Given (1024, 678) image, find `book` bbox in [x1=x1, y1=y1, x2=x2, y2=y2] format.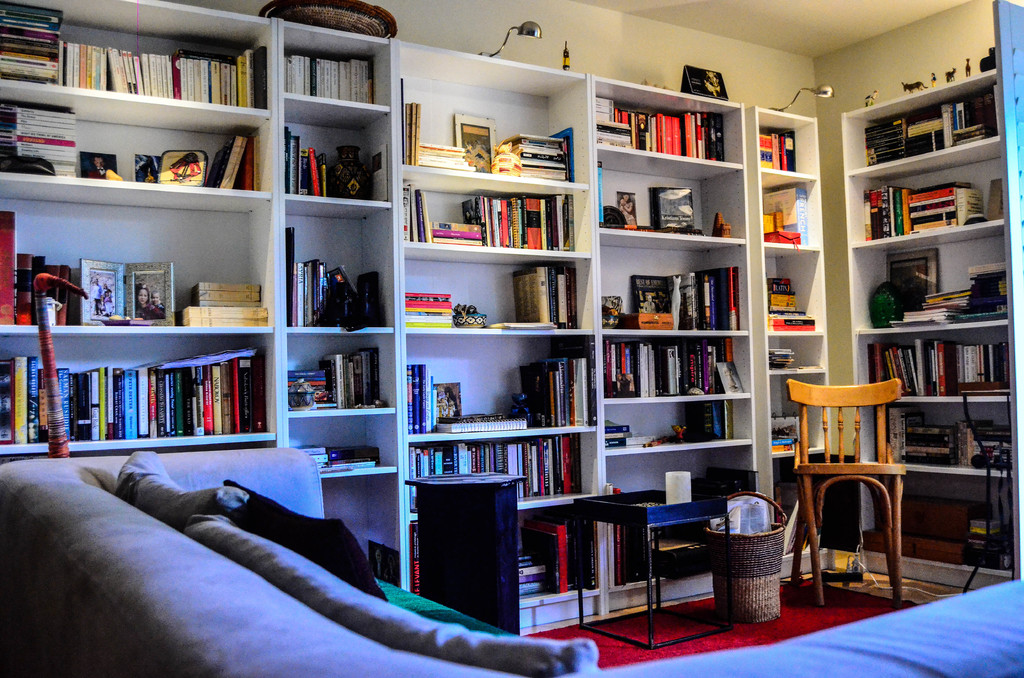
[x1=436, y1=417, x2=525, y2=432].
